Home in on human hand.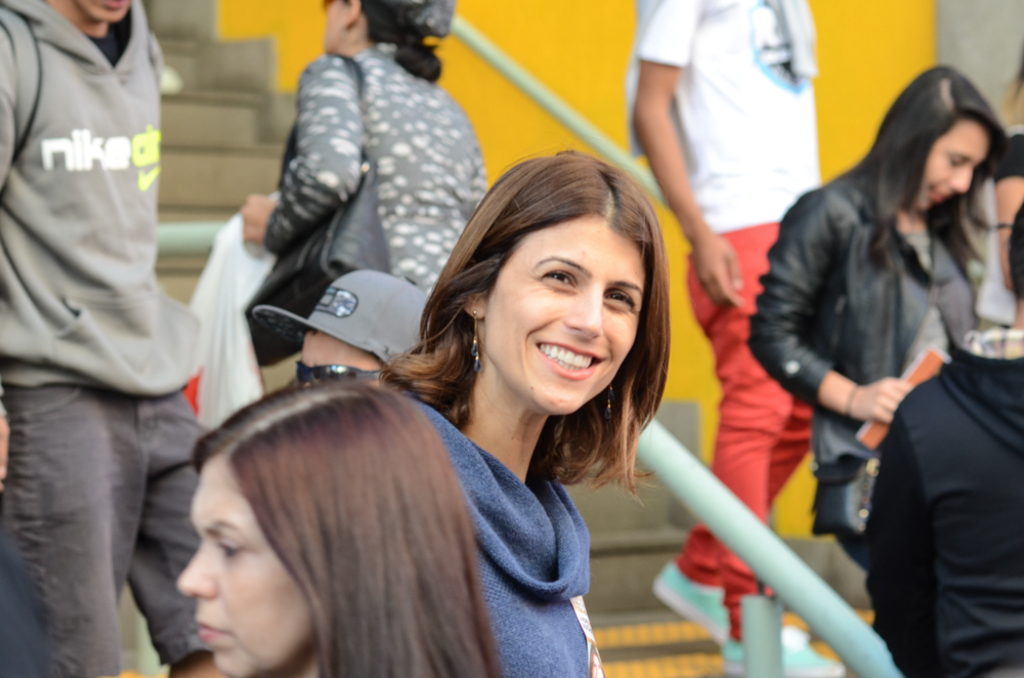
Homed in at bbox(240, 193, 280, 250).
